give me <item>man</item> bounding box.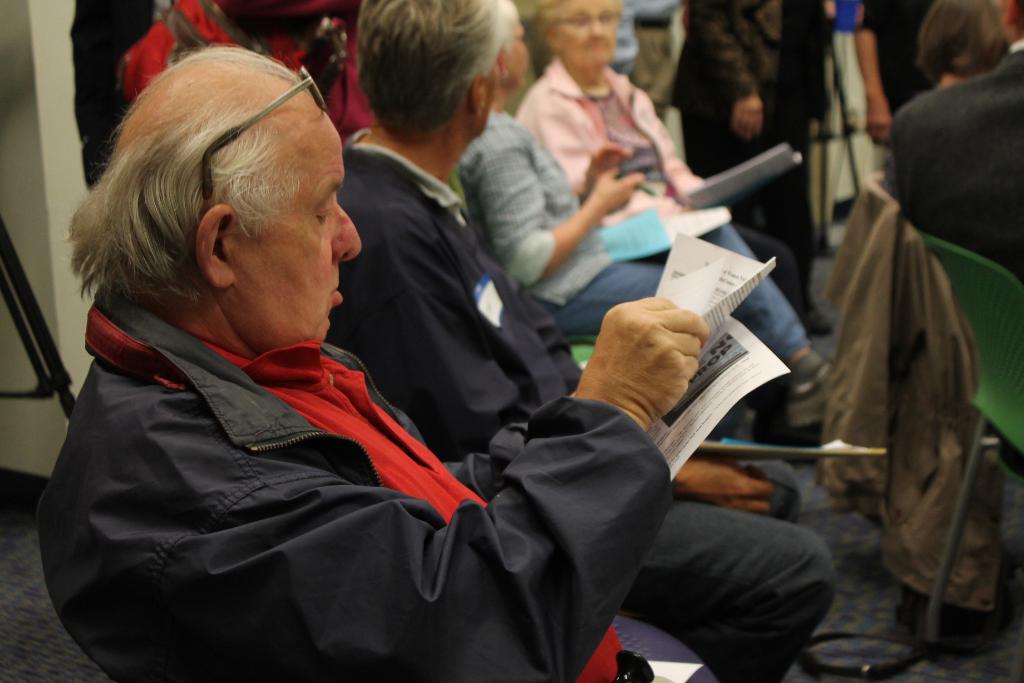
x1=35 y1=40 x2=705 y2=682.
